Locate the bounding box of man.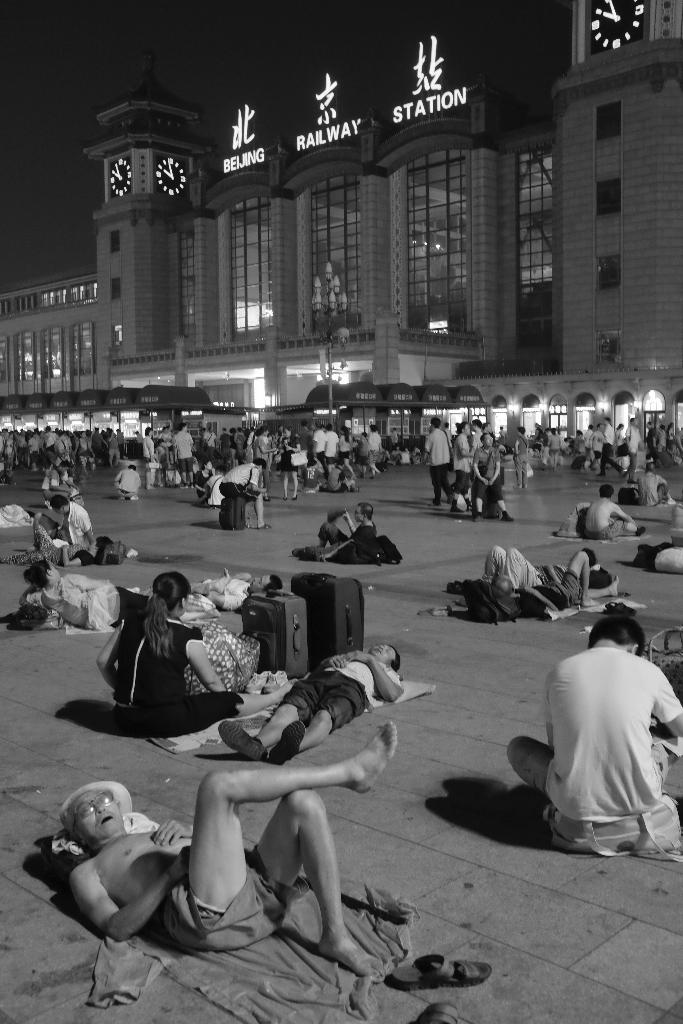
Bounding box: (218, 455, 271, 532).
